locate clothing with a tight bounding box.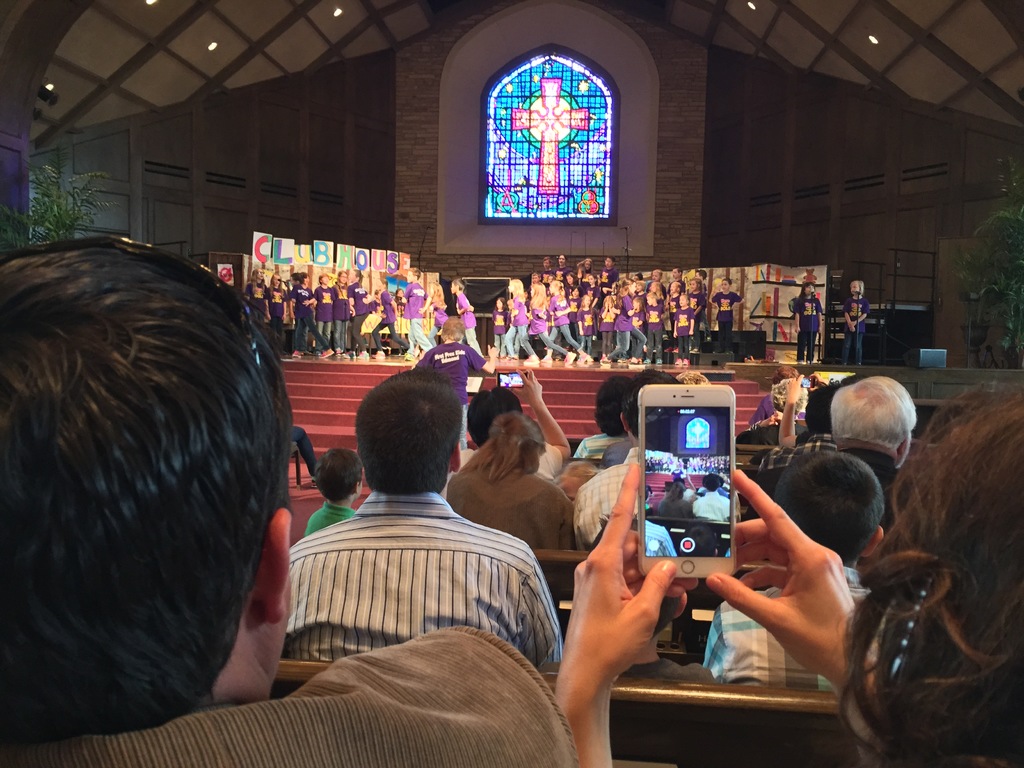
select_region(311, 282, 335, 355).
